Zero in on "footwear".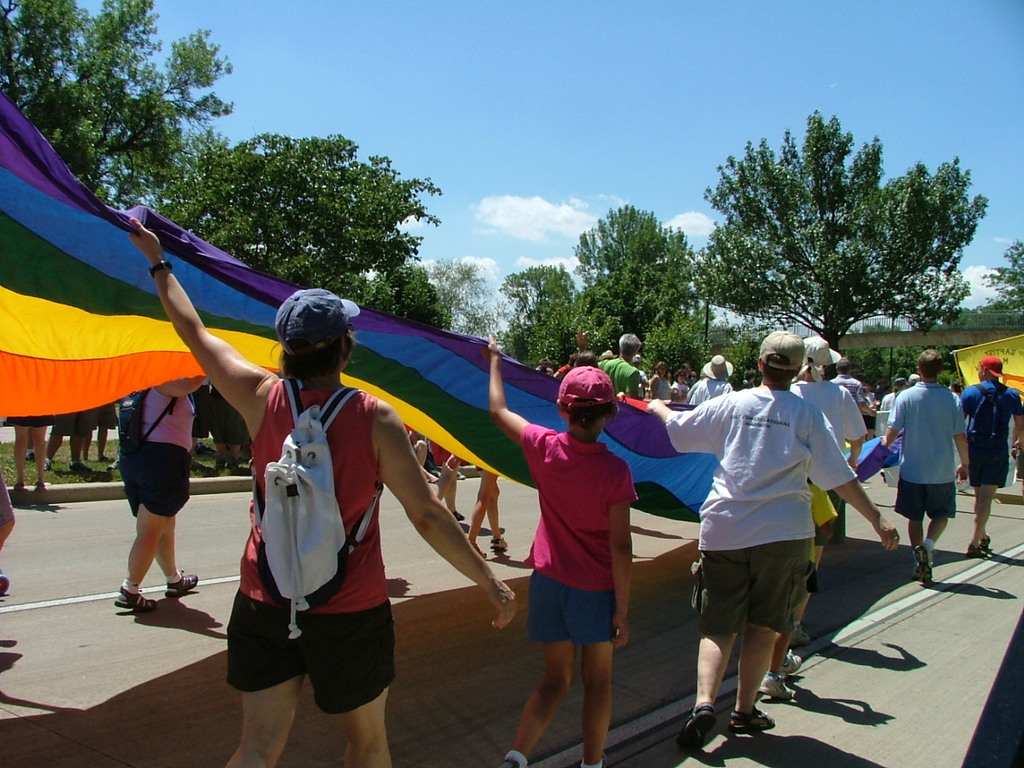
Zeroed in: box(913, 545, 931, 583).
